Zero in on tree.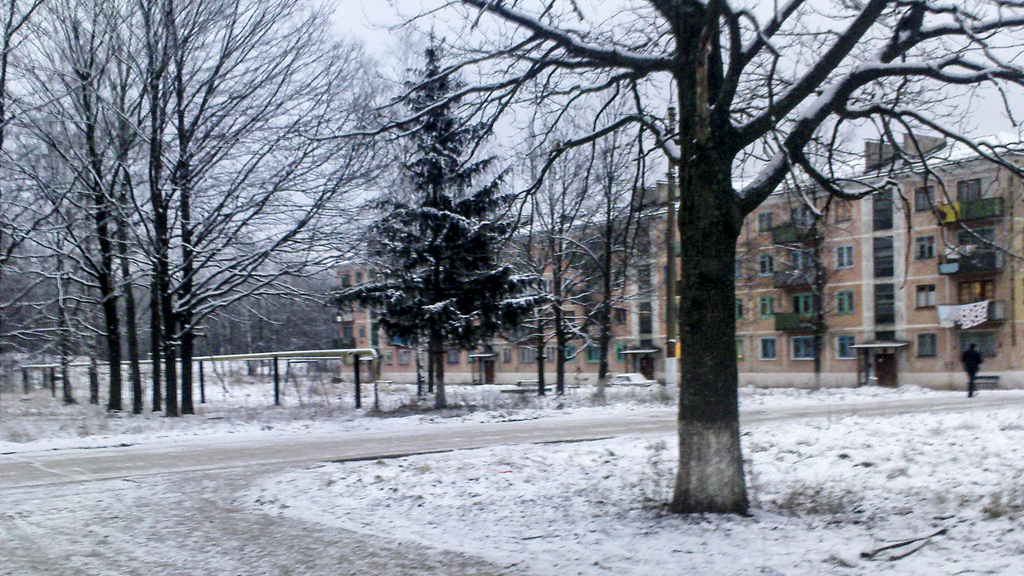
Zeroed in: x1=505, y1=101, x2=684, y2=410.
